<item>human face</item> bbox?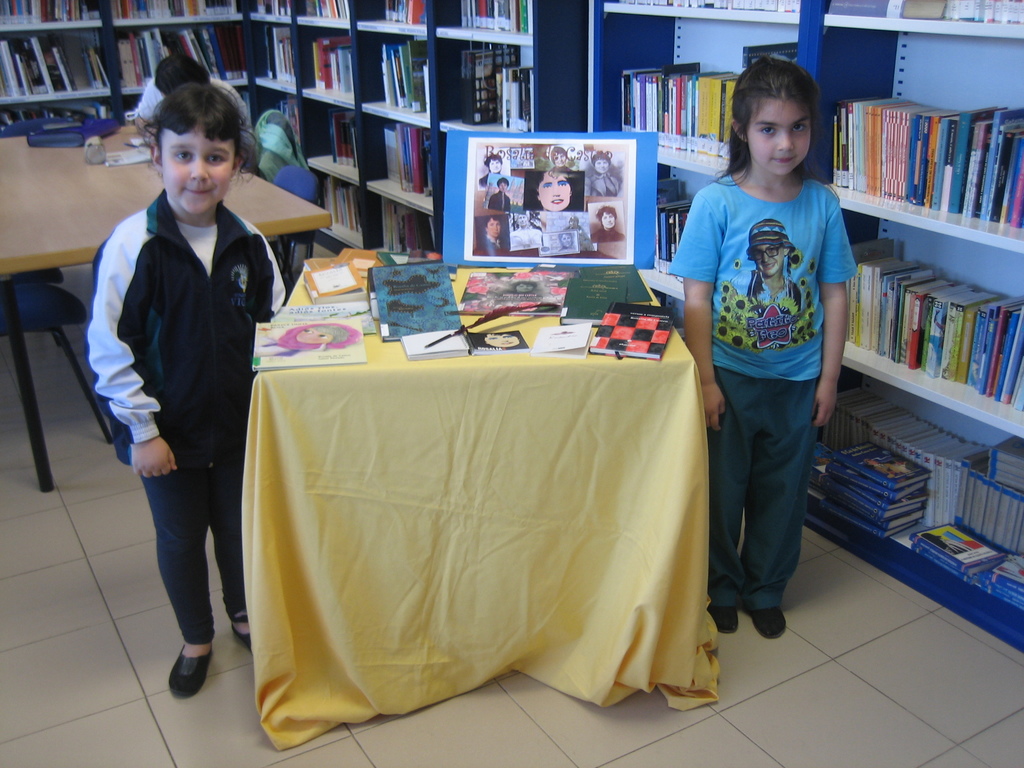
region(748, 99, 815, 175)
